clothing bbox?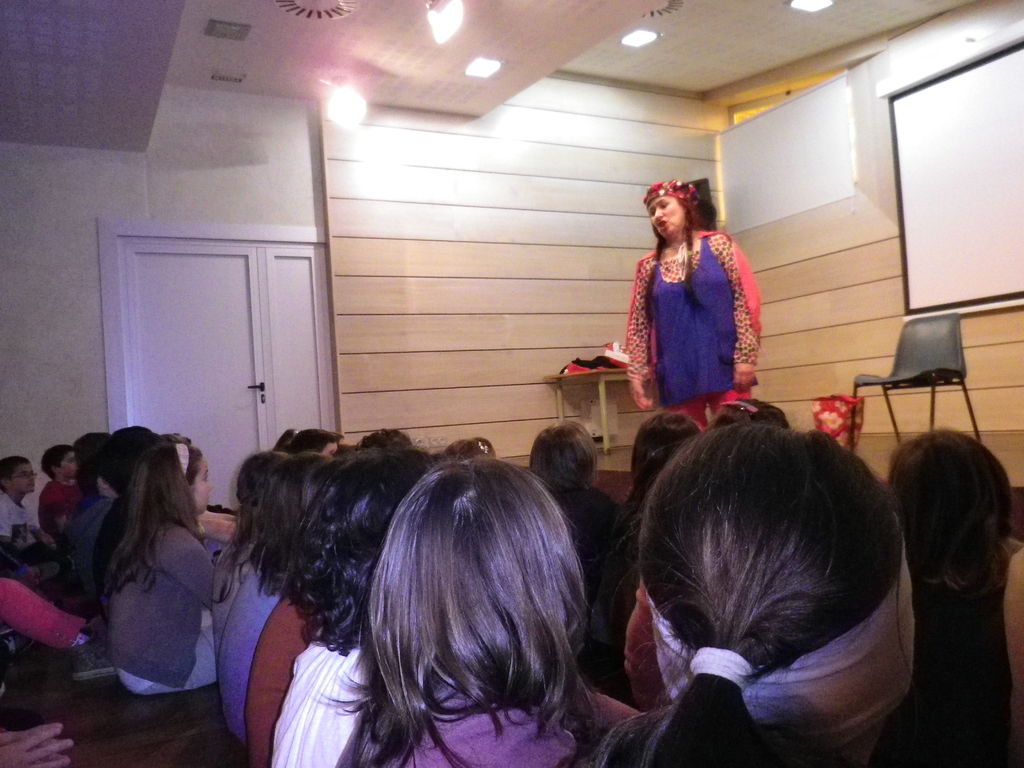
[left=234, top=581, right=316, bottom=764]
